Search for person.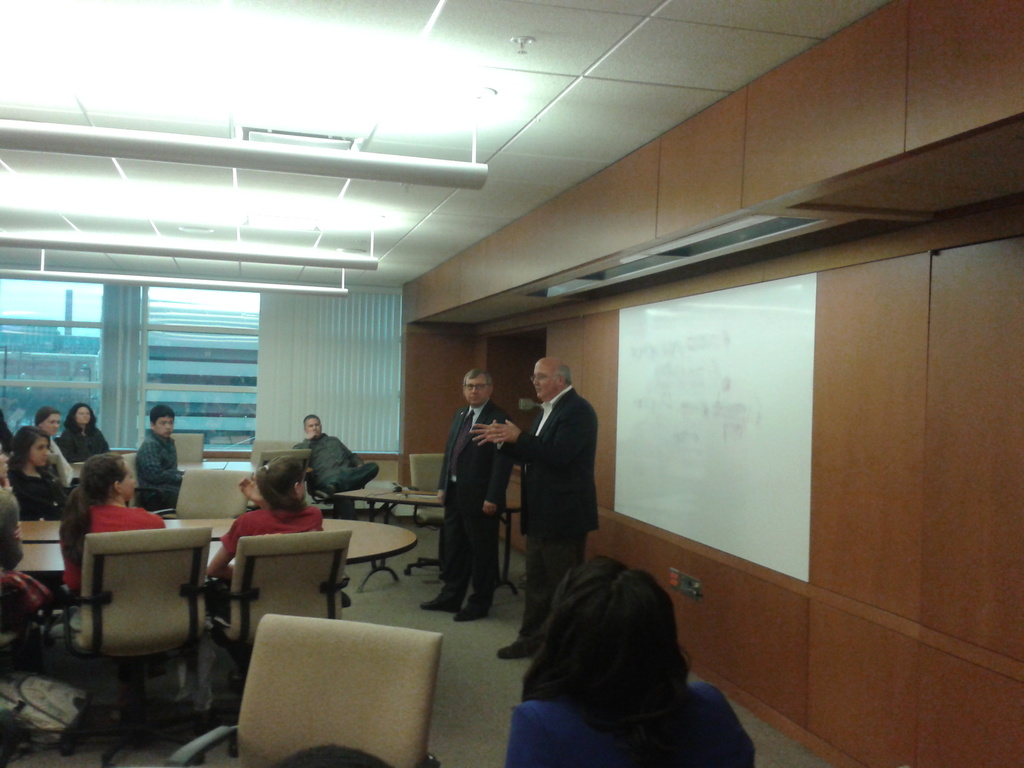
Found at [x1=55, y1=403, x2=117, y2=465].
